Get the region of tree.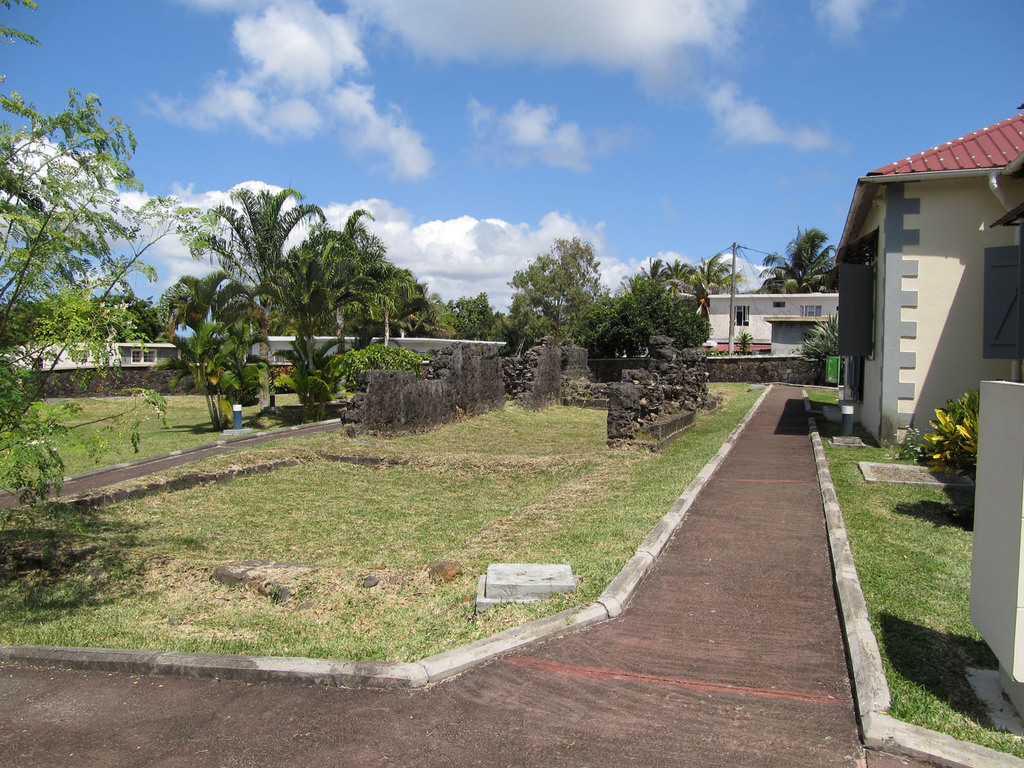
locate(185, 180, 325, 411).
